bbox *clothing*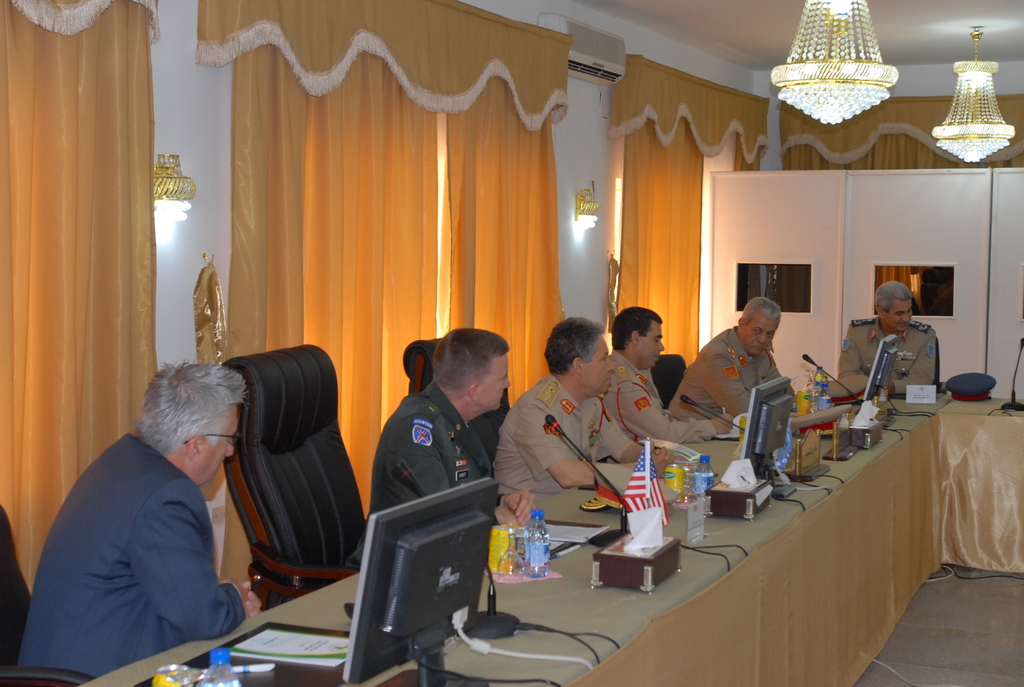
[left=349, top=370, right=493, bottom=572]
